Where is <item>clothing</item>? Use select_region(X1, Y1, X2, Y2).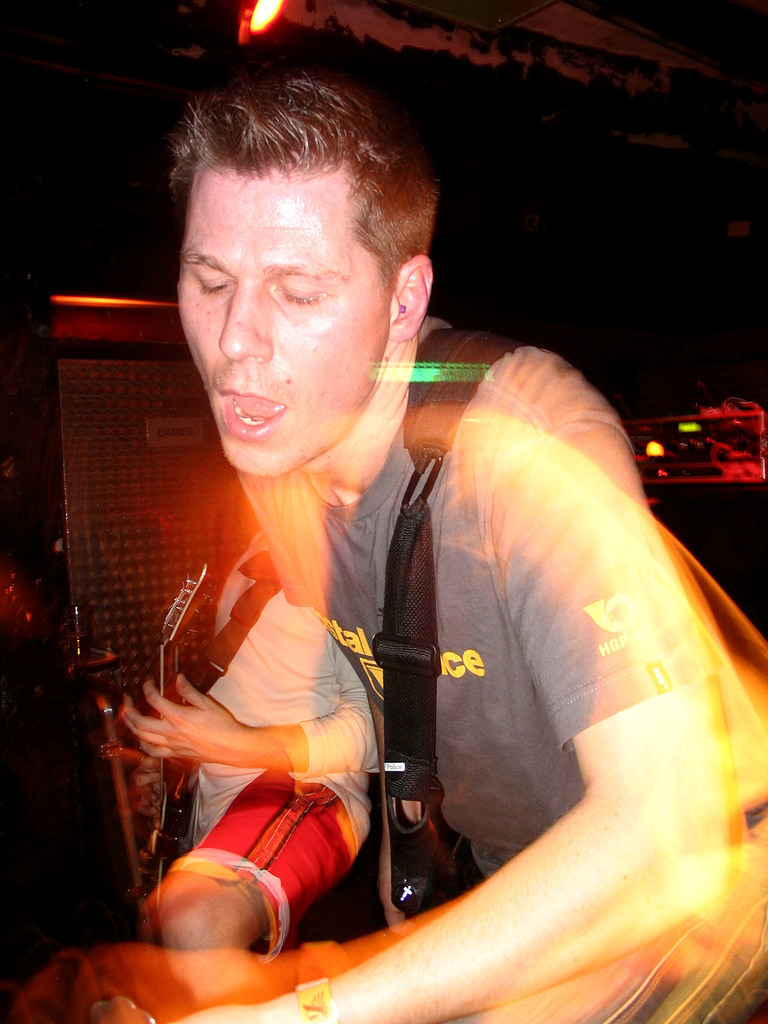
select_region(239, 318, 707, 871).
